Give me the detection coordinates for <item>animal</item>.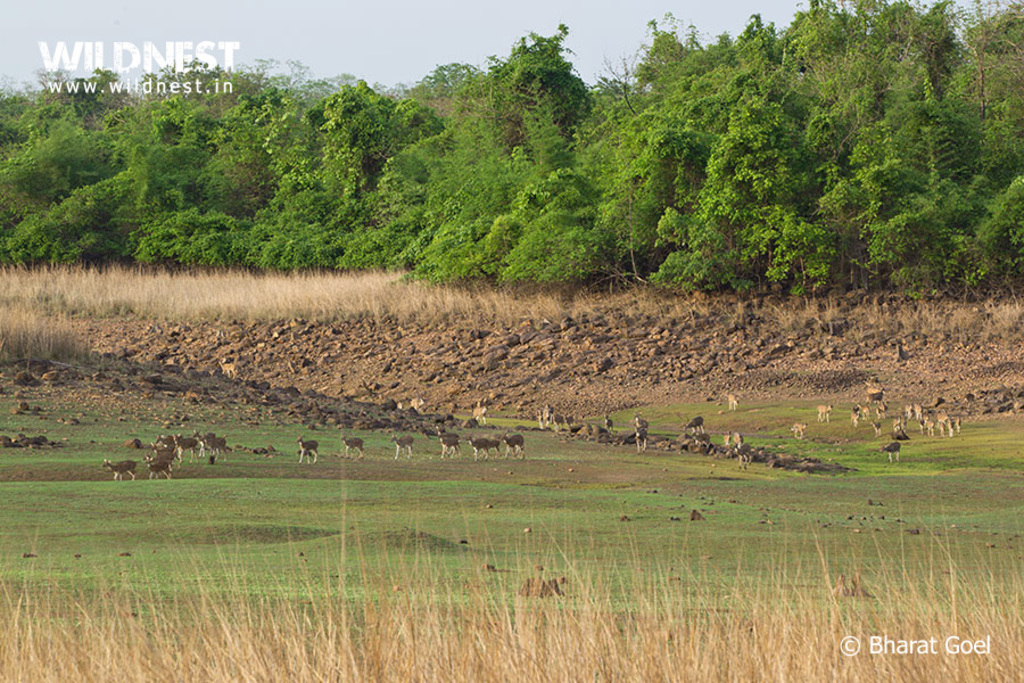
select_region(296, 435, 320, 469).
